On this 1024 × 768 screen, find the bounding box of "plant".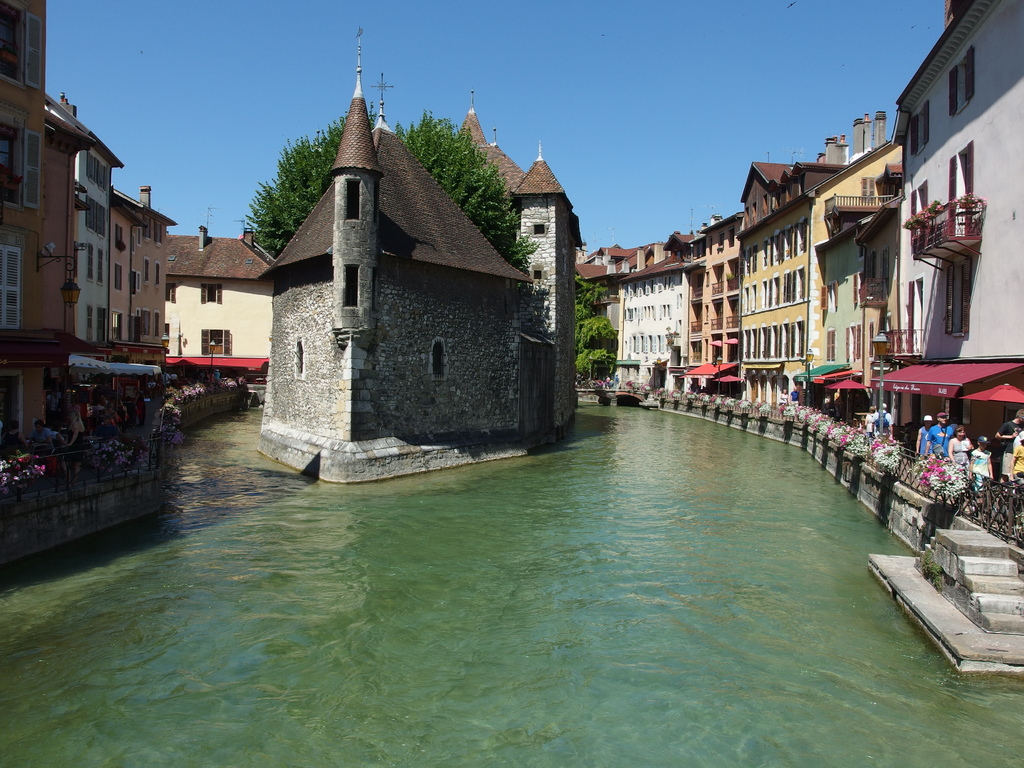
Bounding box: crop(577, 350, 614, 376).
